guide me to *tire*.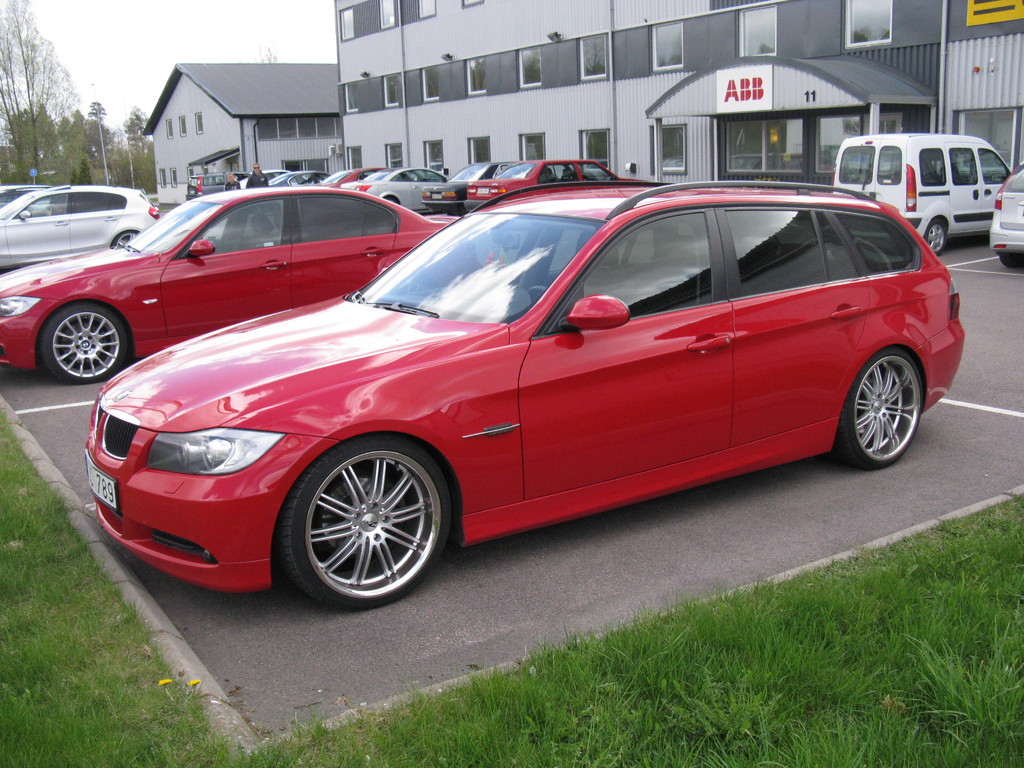
Guidance: <region>837, 344, 925, 471</region>.
